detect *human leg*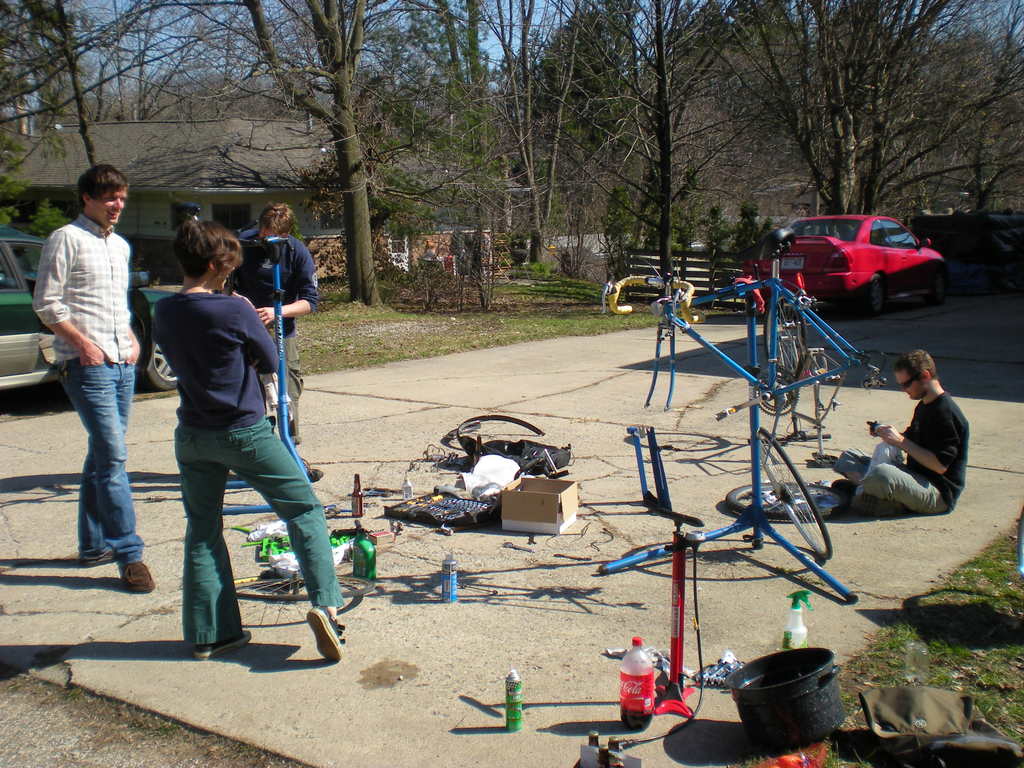
crop(830, 465, 949, 511)
